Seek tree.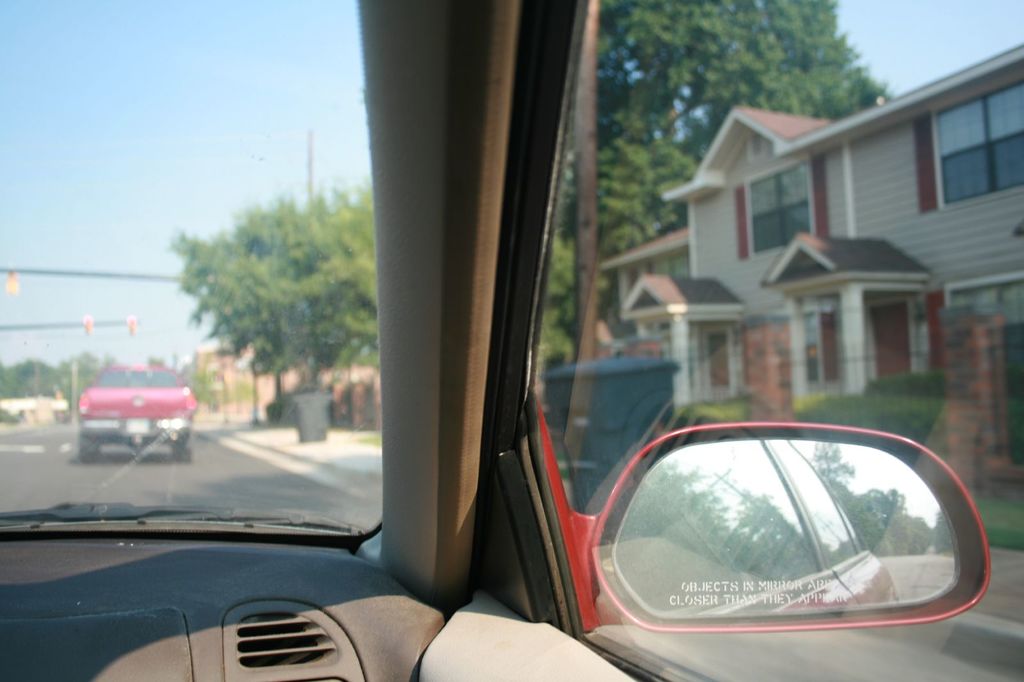
(x1=152, y1=165, x2=375, y2=418).
